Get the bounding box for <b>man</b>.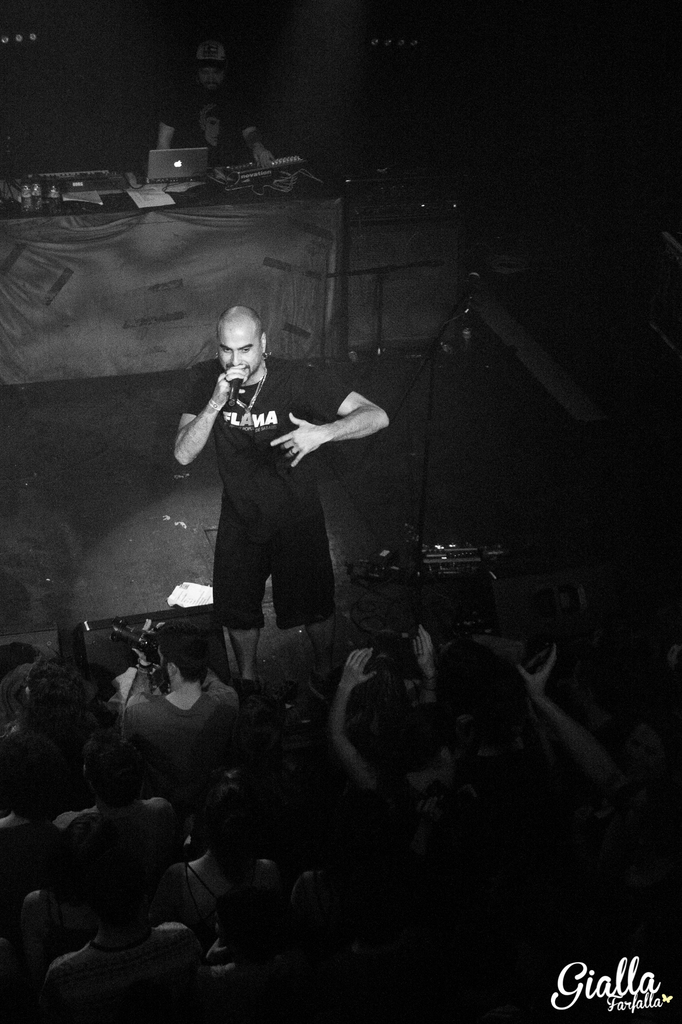
box(155, 37, 272, 168).
